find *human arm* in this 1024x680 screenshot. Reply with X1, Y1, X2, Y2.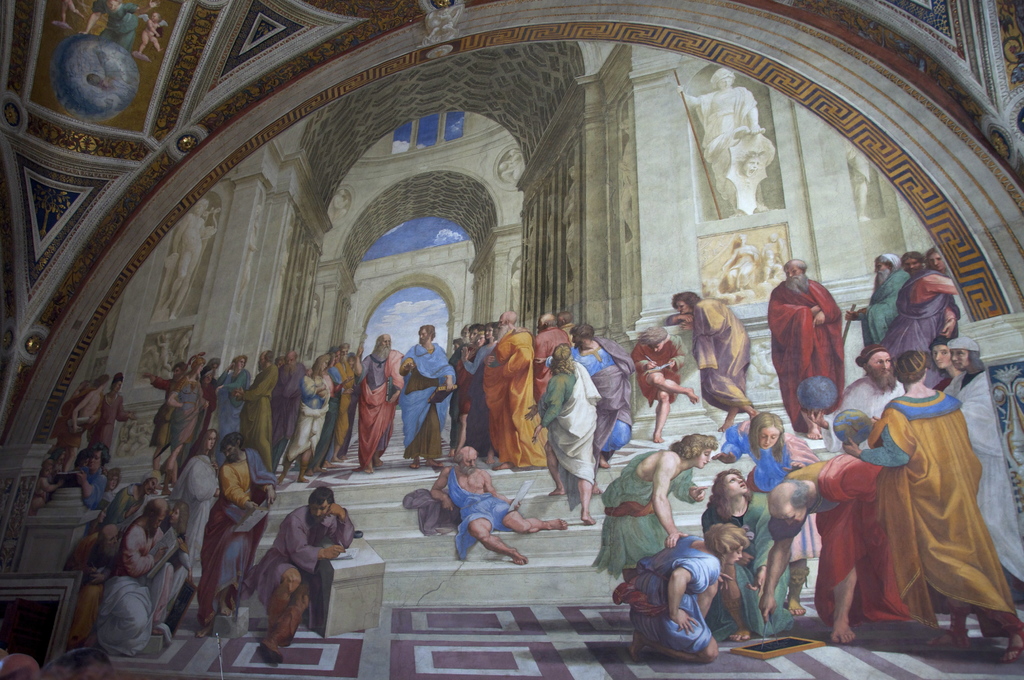
248, 445, 277, 505.
